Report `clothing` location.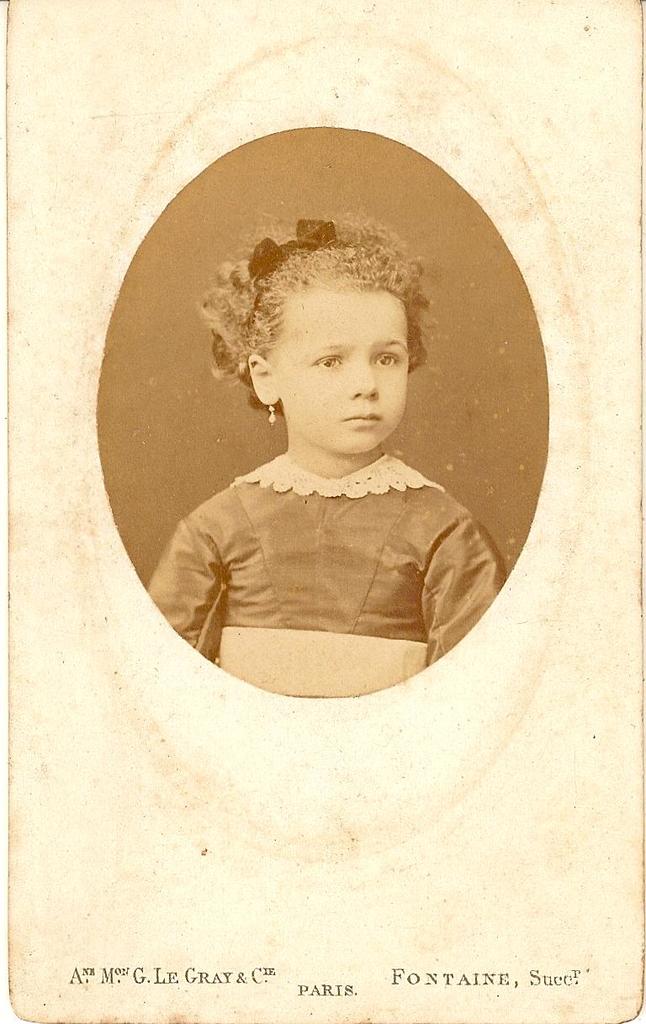
Report: bbox=(172, 396, 517, 693).
